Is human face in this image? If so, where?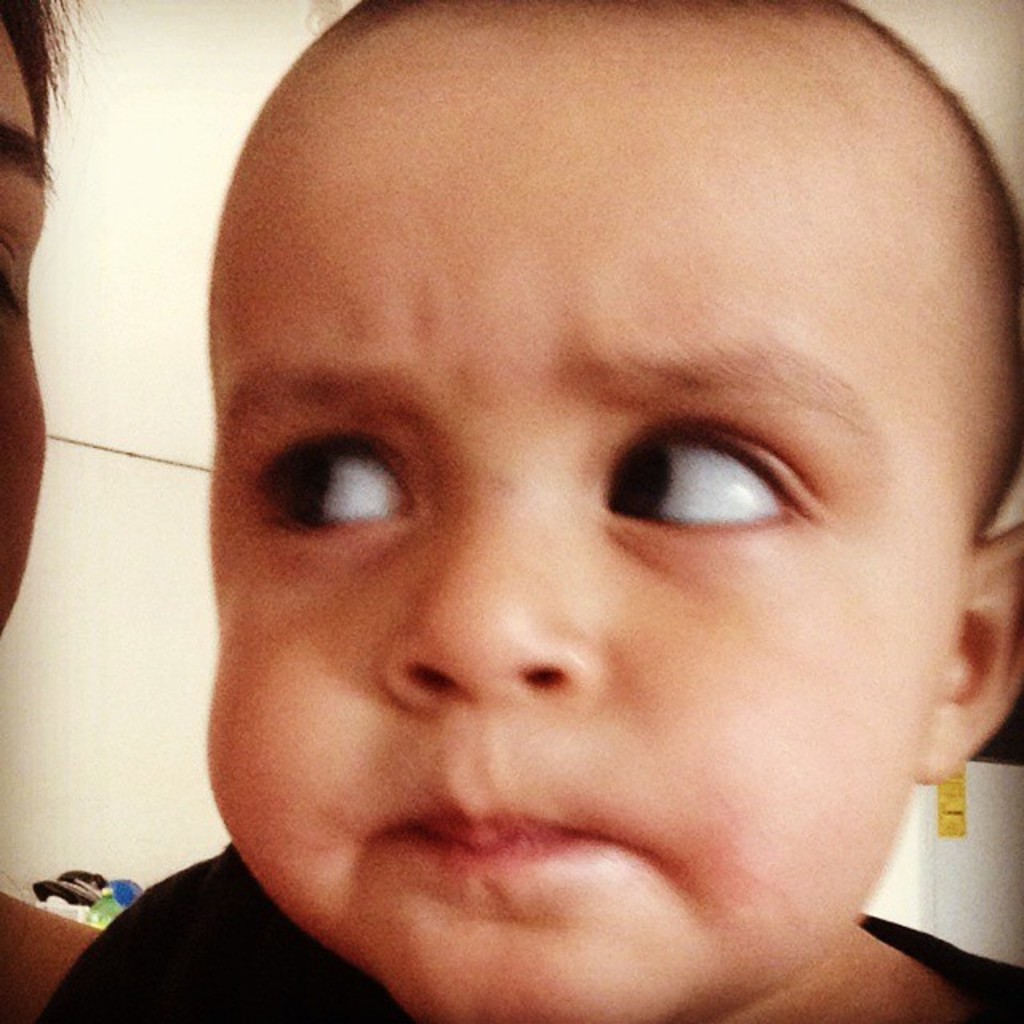
Yes, at x1=0, y1=24, x2=50, y2=630.
